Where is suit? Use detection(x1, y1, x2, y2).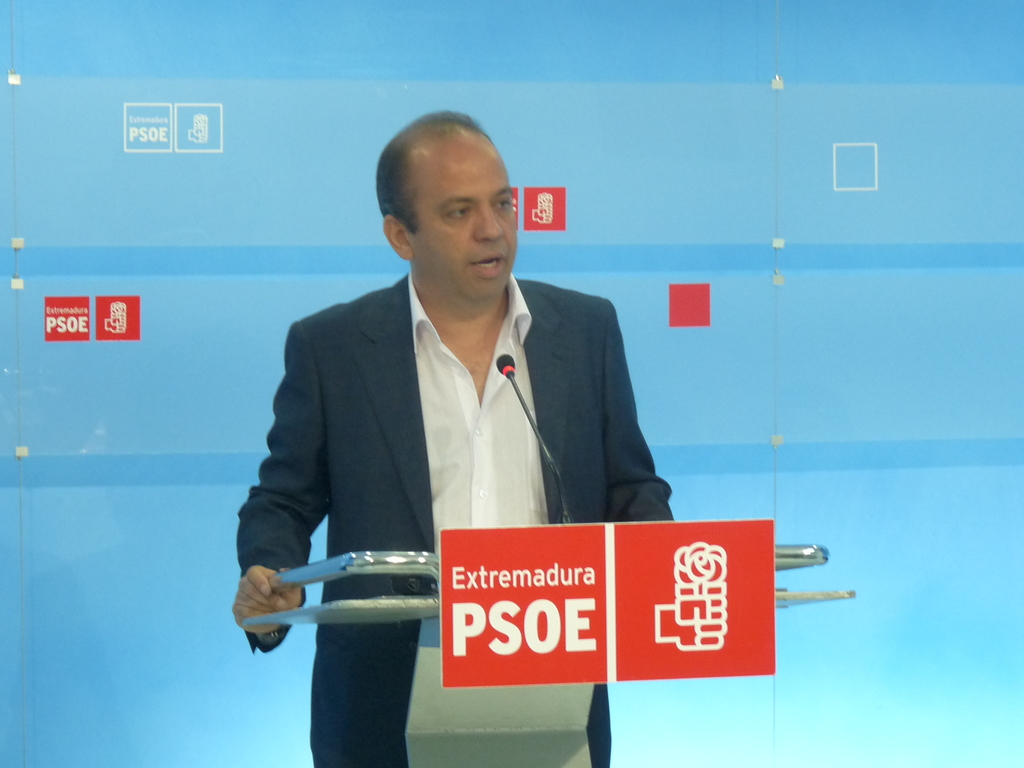
detection(252, 201, 655, 707).
